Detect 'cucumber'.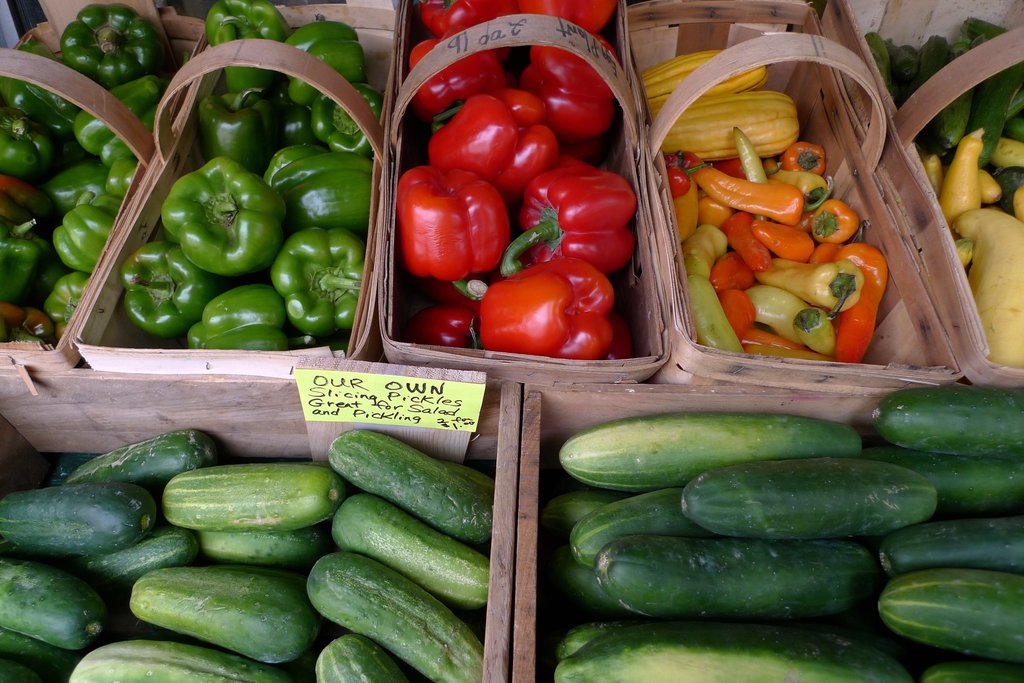
Detected at {"x1": 163, "y1": 460, "x2": 344, "y2": 556}.
